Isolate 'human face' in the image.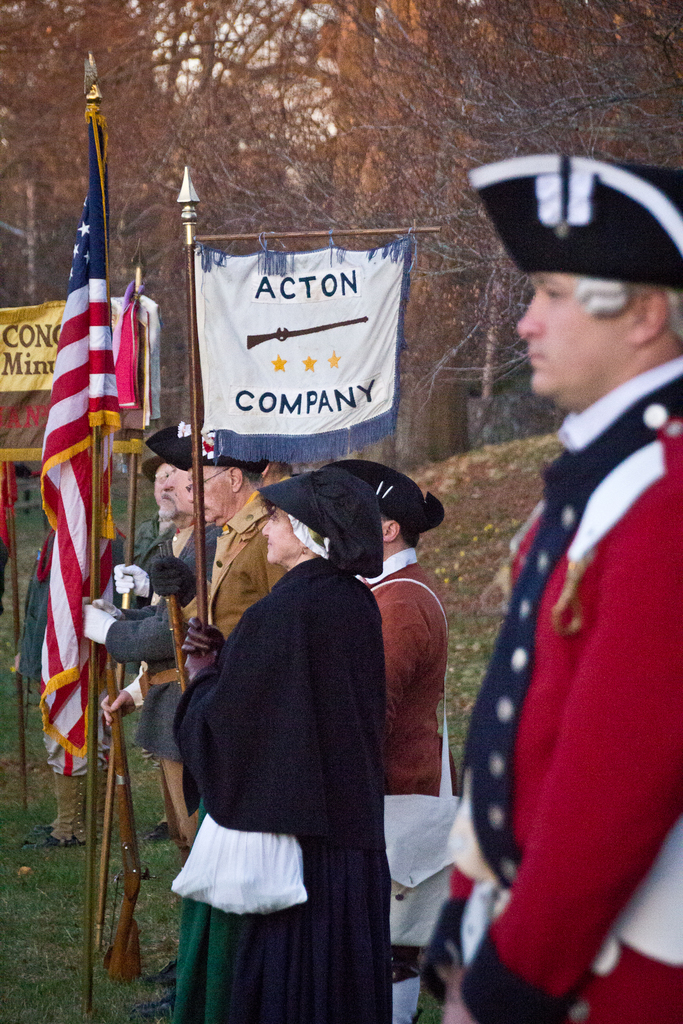
Isolated region: bbox=(185, 467, 235, 519).
